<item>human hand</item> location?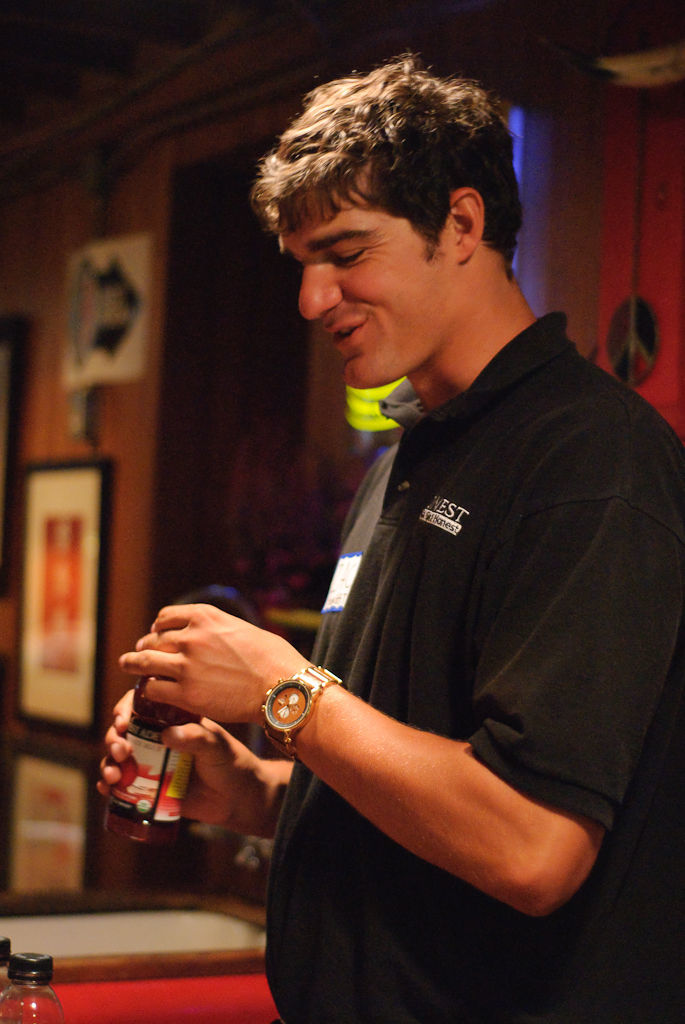
<bbox>129, 608, 338, 742</bbox>
